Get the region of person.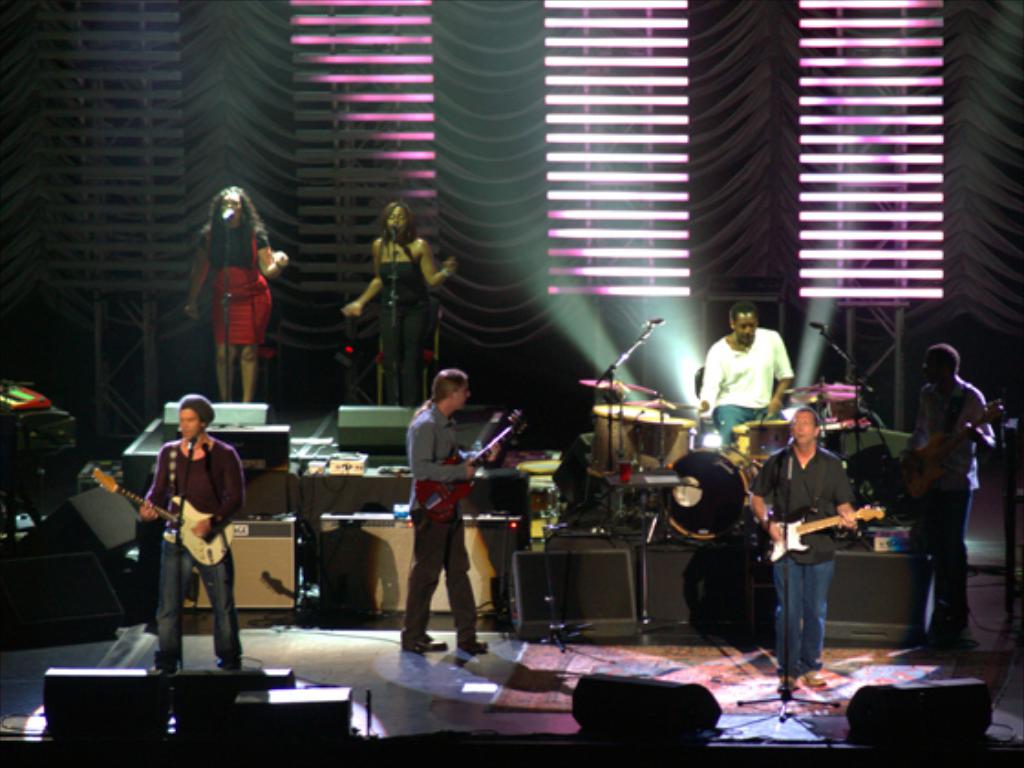
Rect(340, 207, 455, 399).
